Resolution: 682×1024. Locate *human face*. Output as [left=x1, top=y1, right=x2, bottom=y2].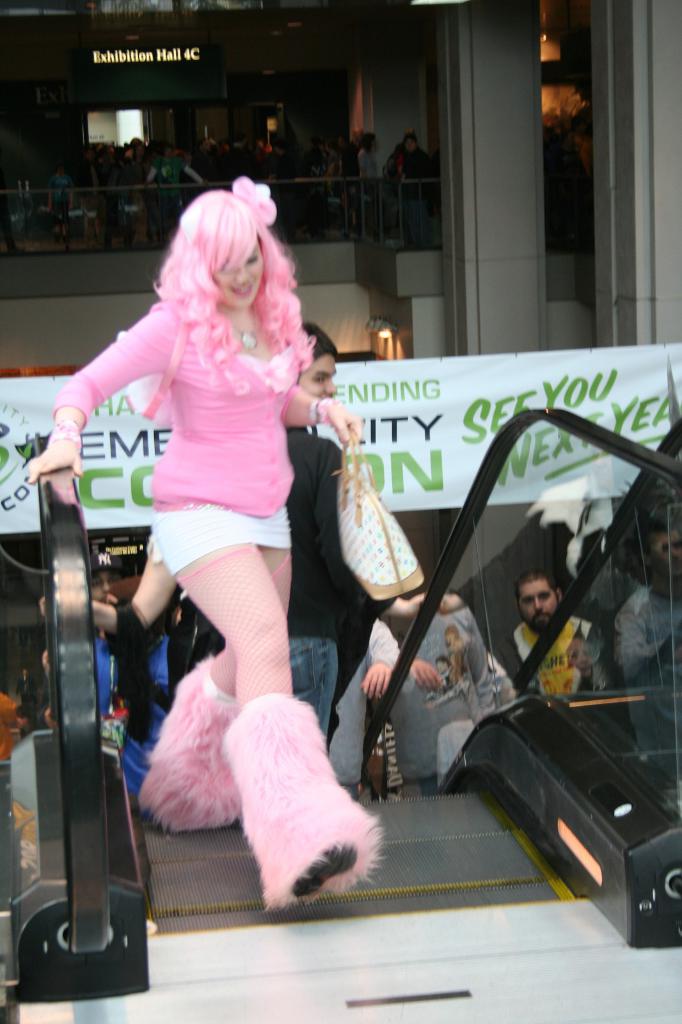
[left=210, top=234, right=263, bottom=311].
